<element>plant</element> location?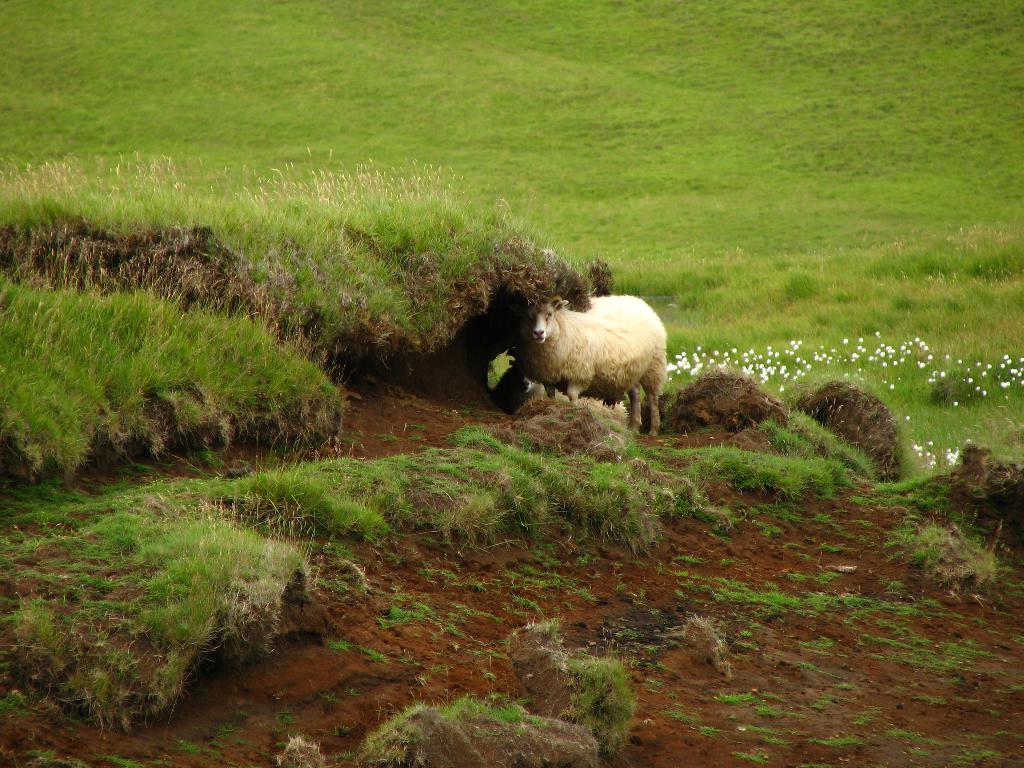
665:687:675:695
